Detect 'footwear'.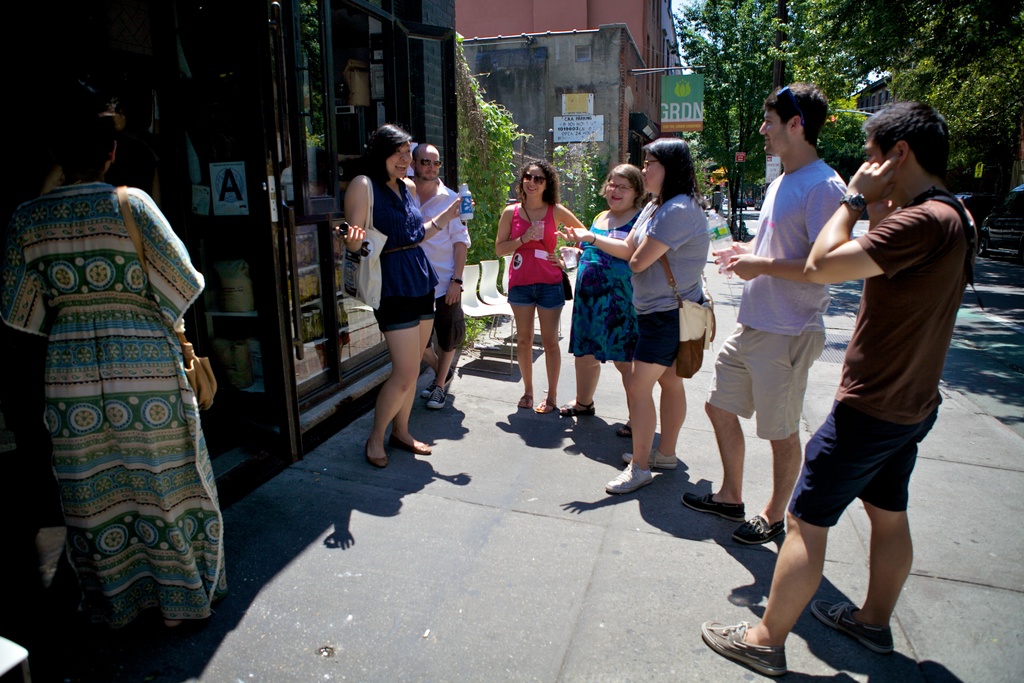
Detected at Rect(701, 618, 790, 675).
